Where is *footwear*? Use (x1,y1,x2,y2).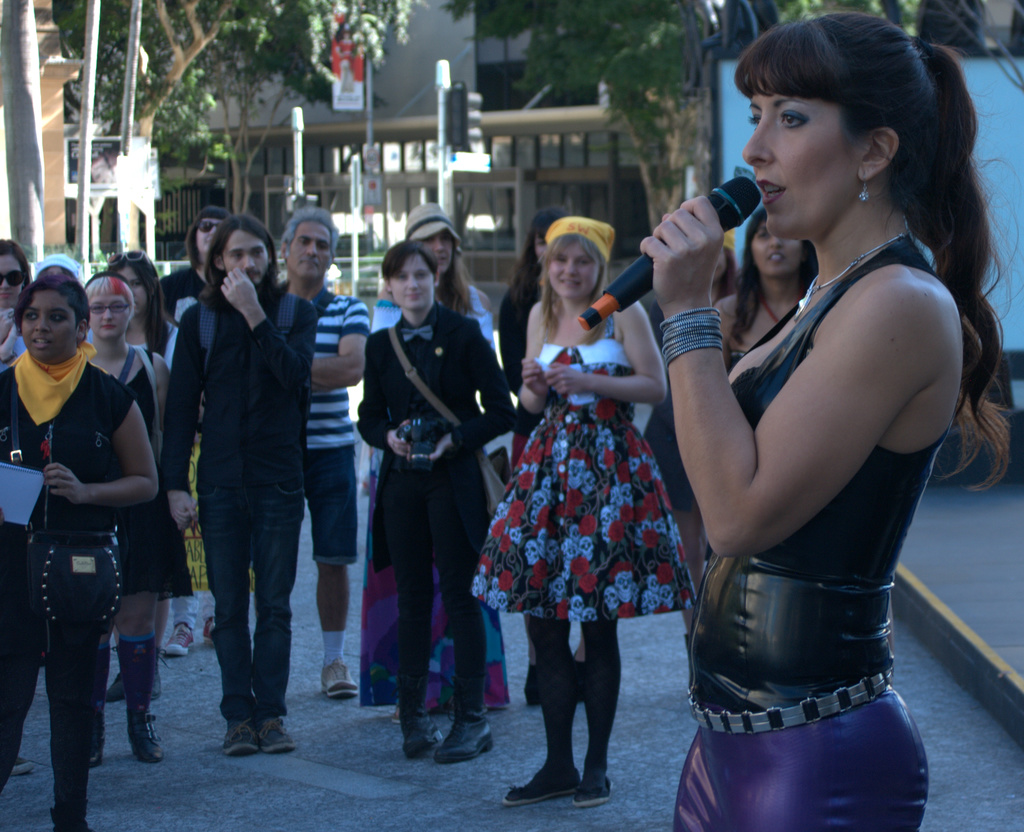
(57,815,95,831).
